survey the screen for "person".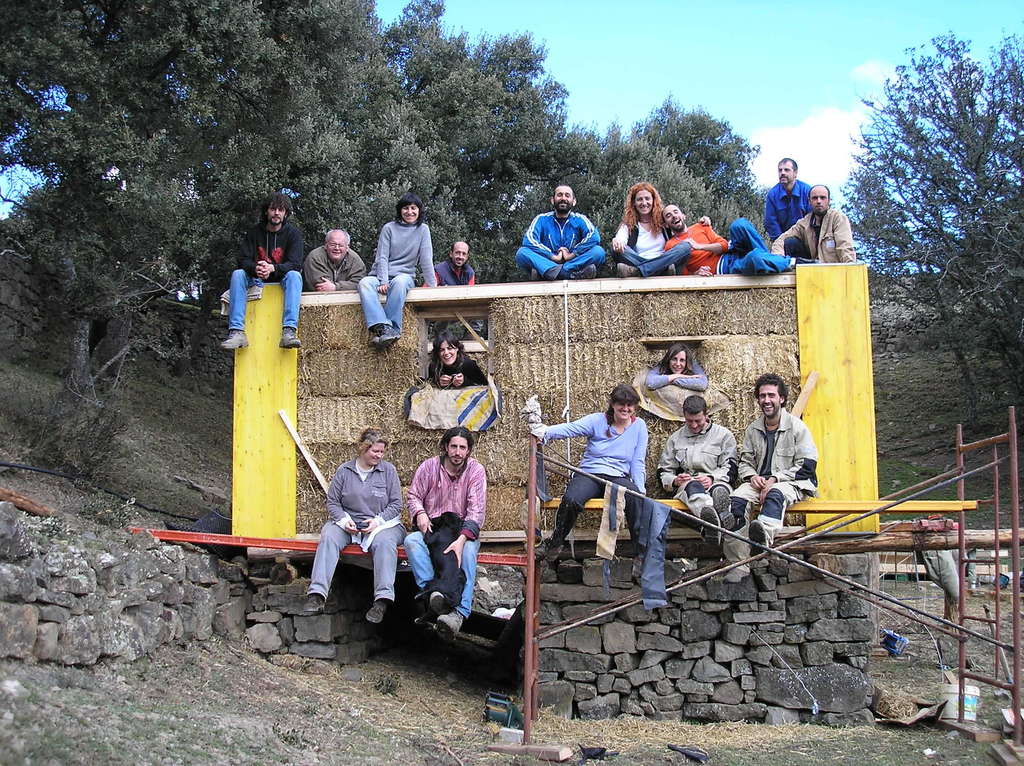
Survey found: [left=763, top=157, right=815, bottom=246].
